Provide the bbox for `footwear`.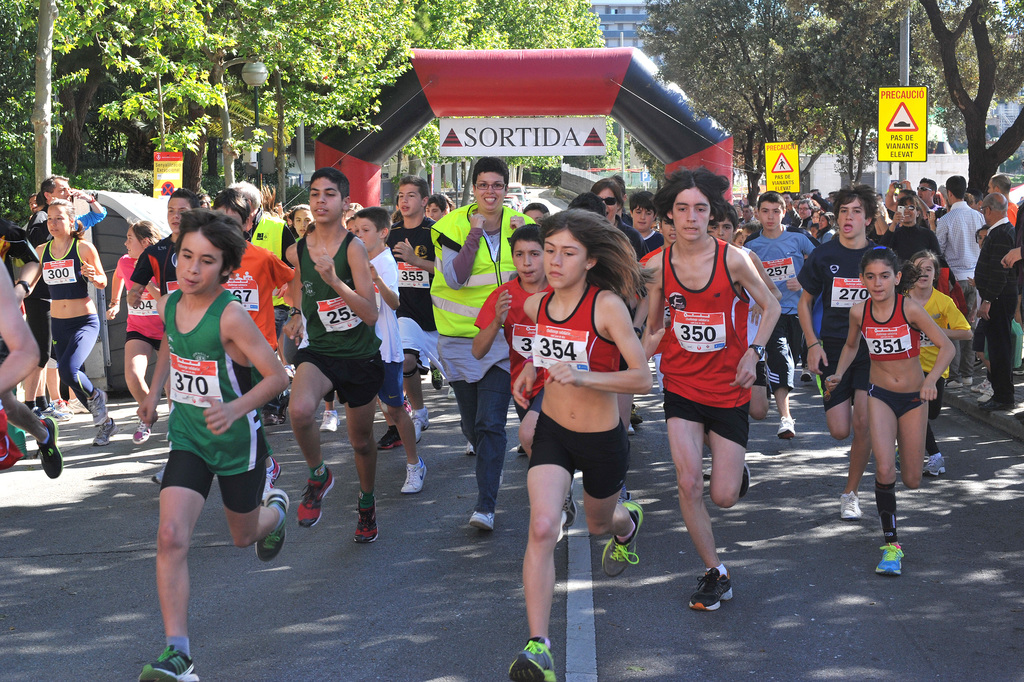
[left=838, top=490, right=864, bottom=526].
